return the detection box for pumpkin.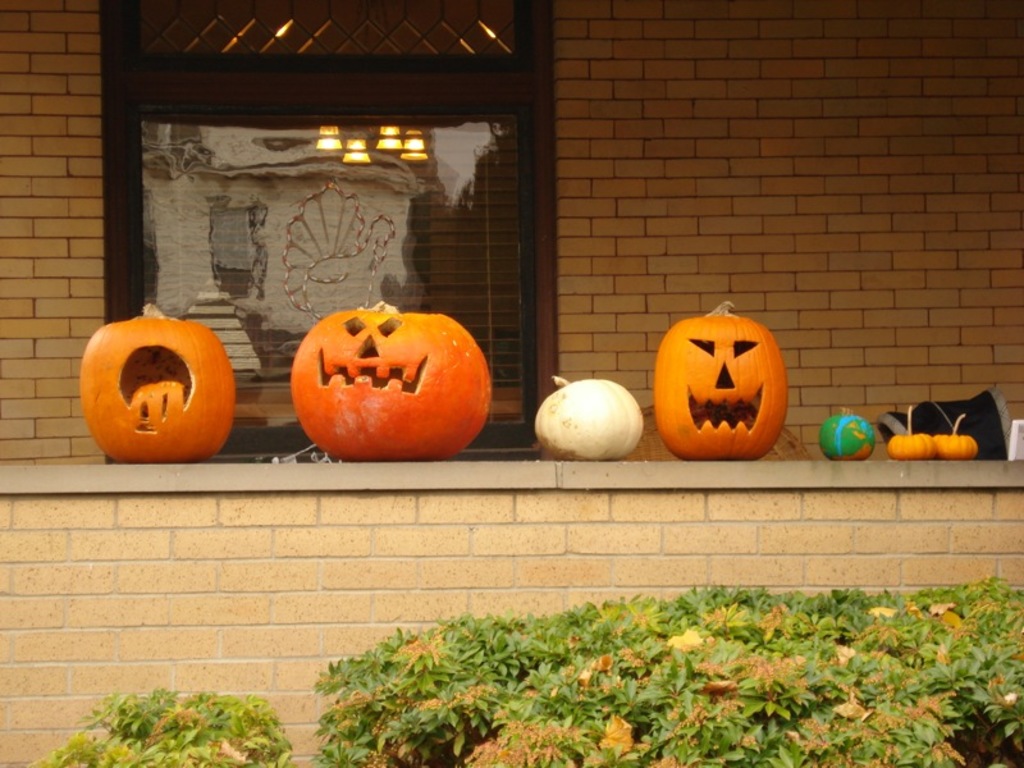
[648, 297, 781, 454].
